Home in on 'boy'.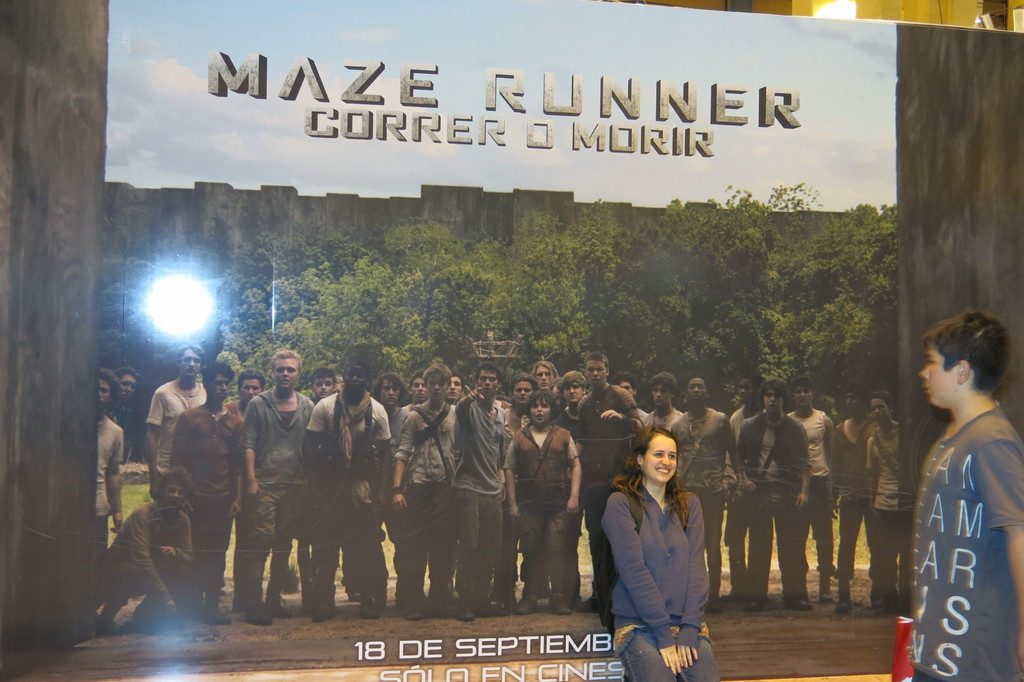
Homed in at 376, 375, 415, 441.
